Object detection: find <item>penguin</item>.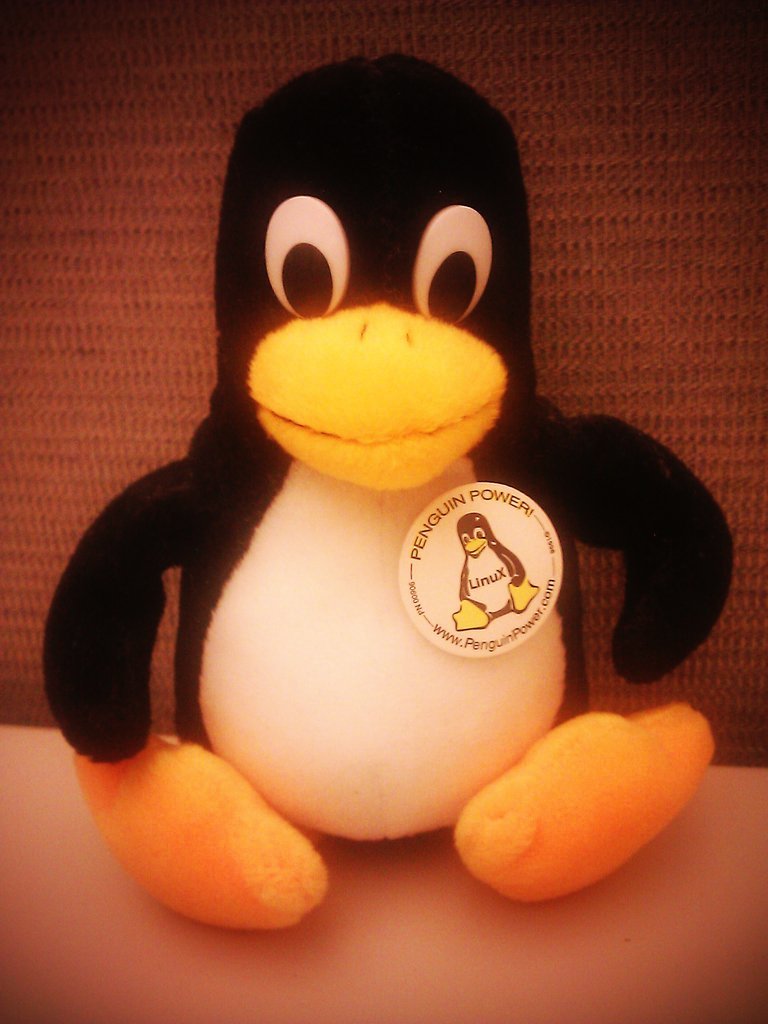
x1=36, y1=50, x2=735, y2=929.
